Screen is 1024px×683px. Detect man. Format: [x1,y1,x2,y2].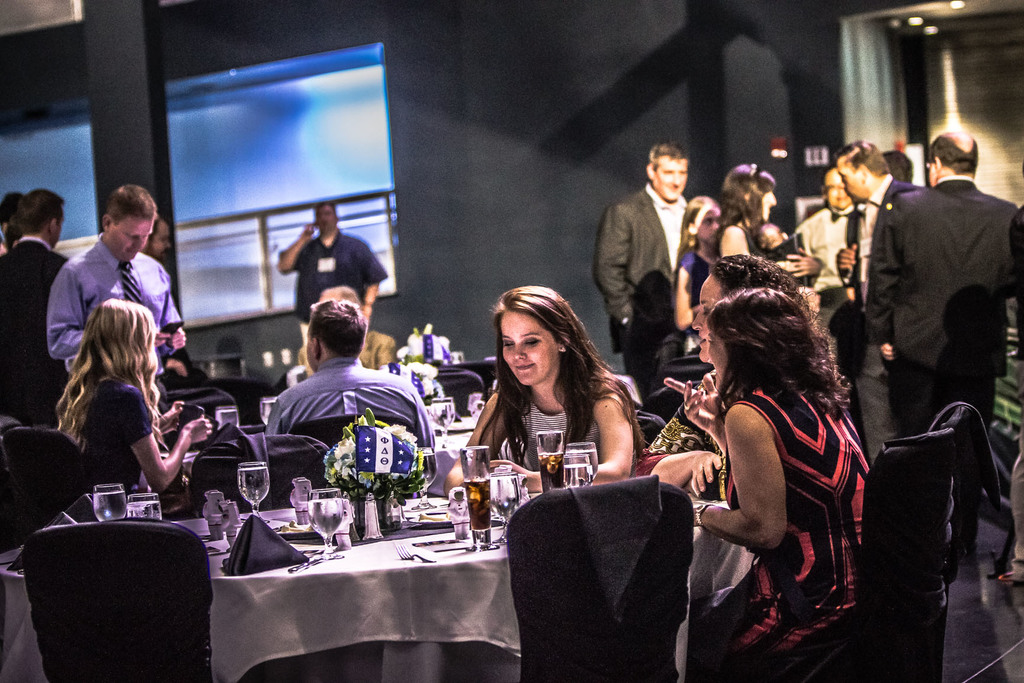
[0,188,74,425].
